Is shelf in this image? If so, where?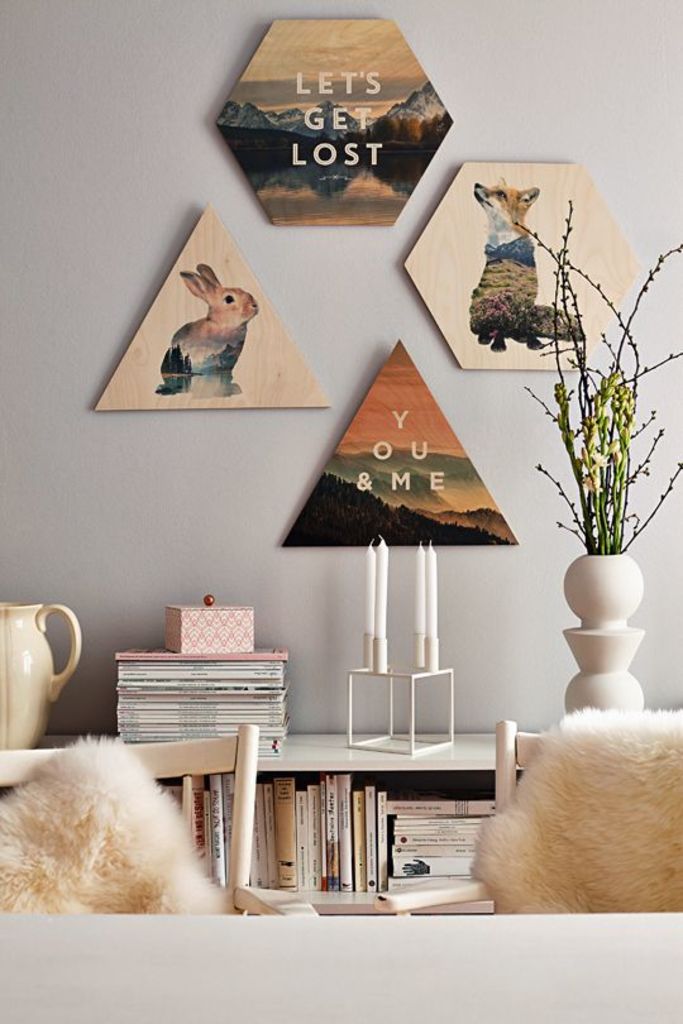
Yes, at {"x1": 172, "y1": 779, "x2": 506, "y2": 894}.
